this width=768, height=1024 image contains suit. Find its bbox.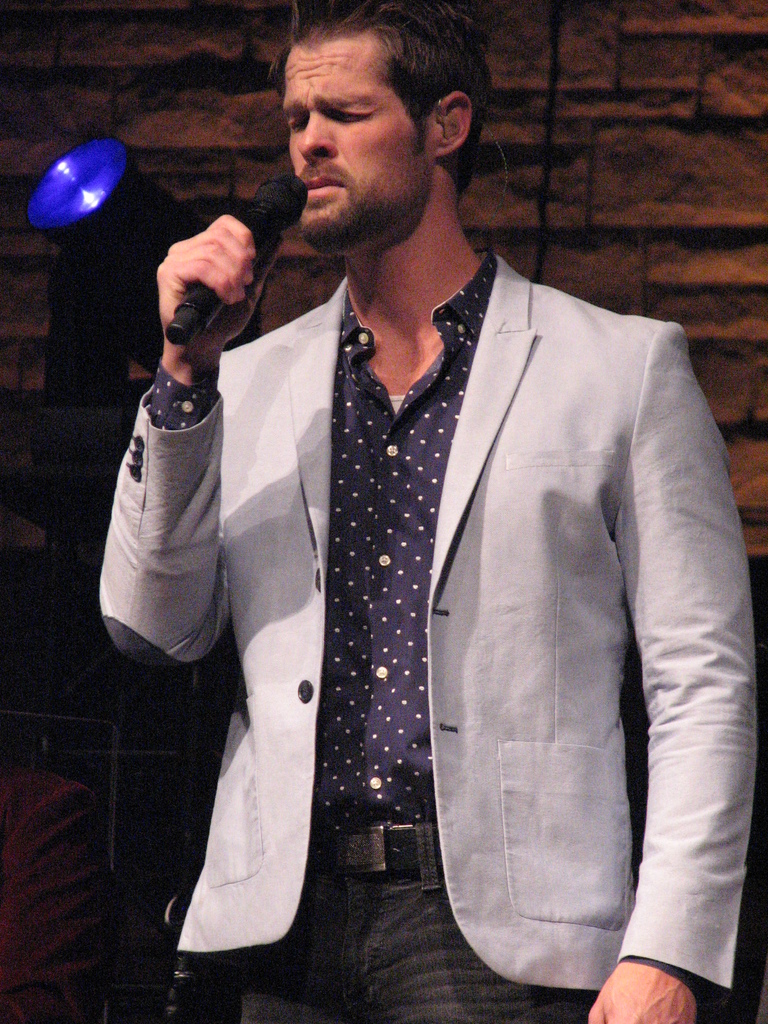
x1=124, y1=141, x2=740, y2=1016.
